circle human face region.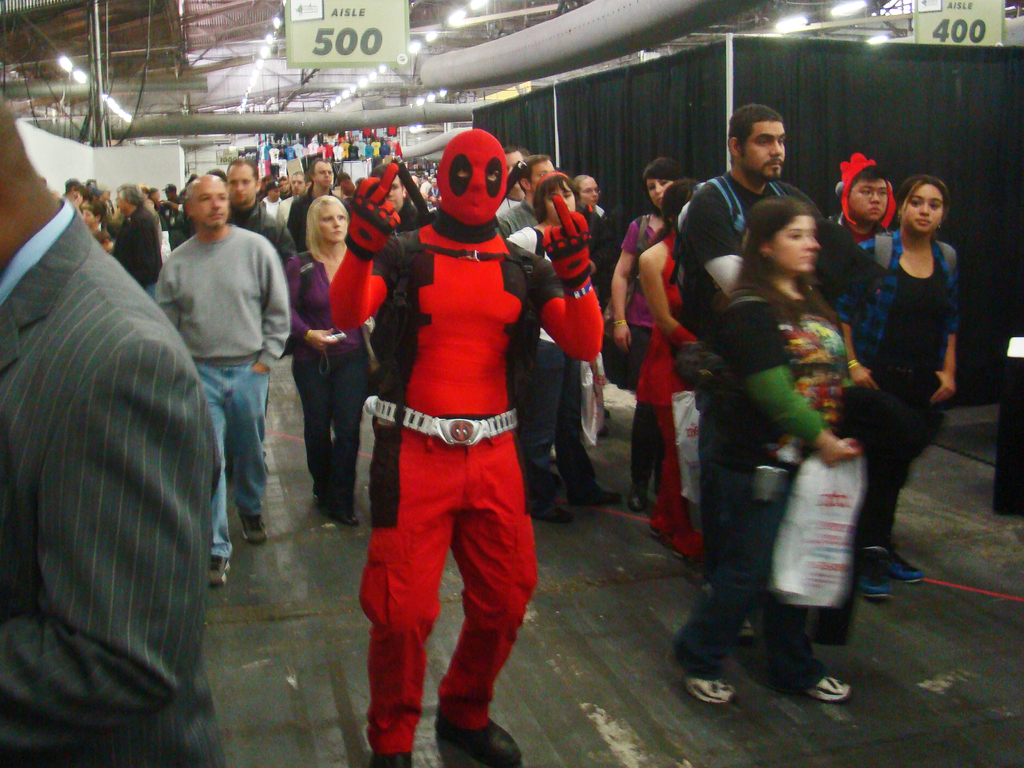
Region: detection(314, 163, 330, 184).
